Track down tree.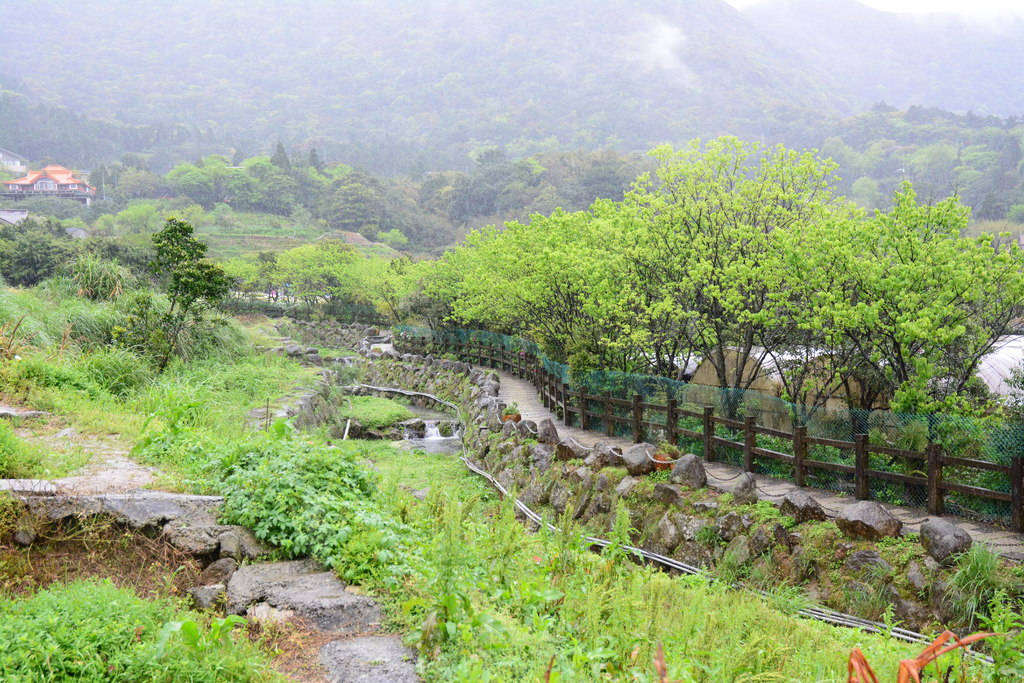
Tracked to (left=0, top=215, right=73, bottom=290).
